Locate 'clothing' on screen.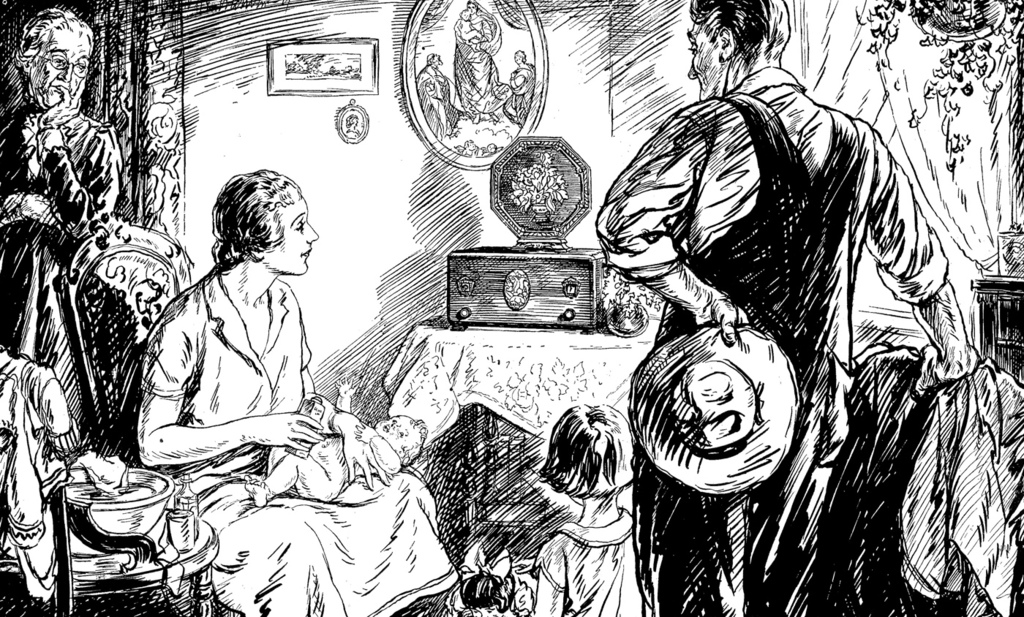
On screen at [0,111,123,369].
